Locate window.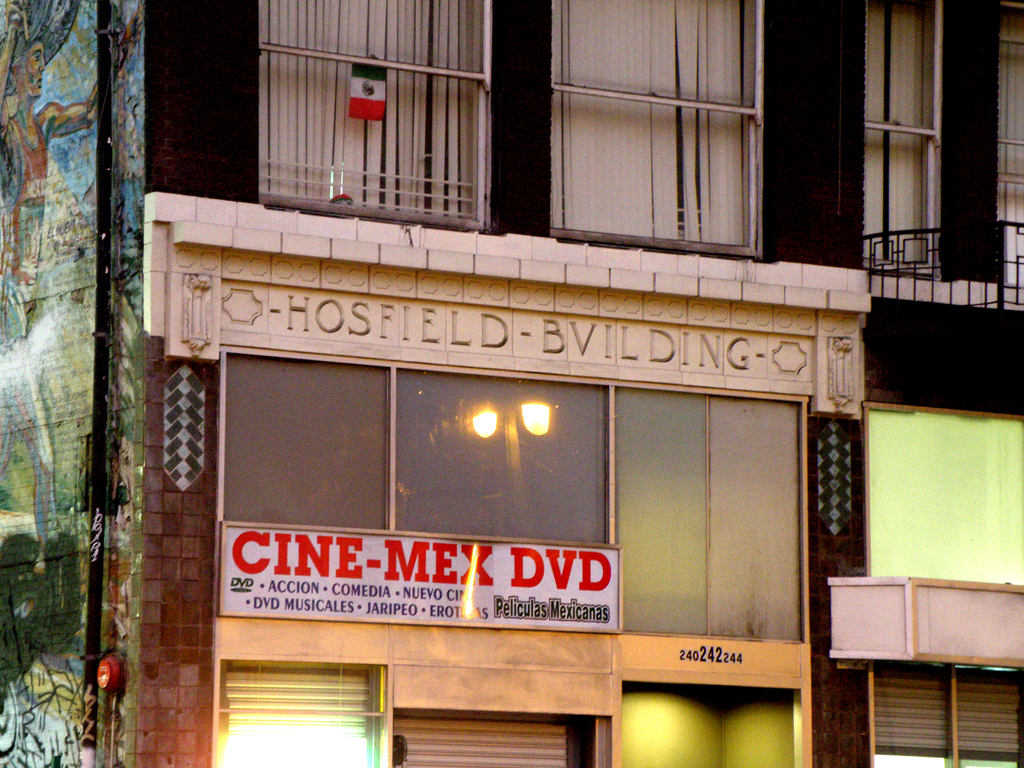
Bounding box: x1=996, y1=0, x2=1023, y2=307.
